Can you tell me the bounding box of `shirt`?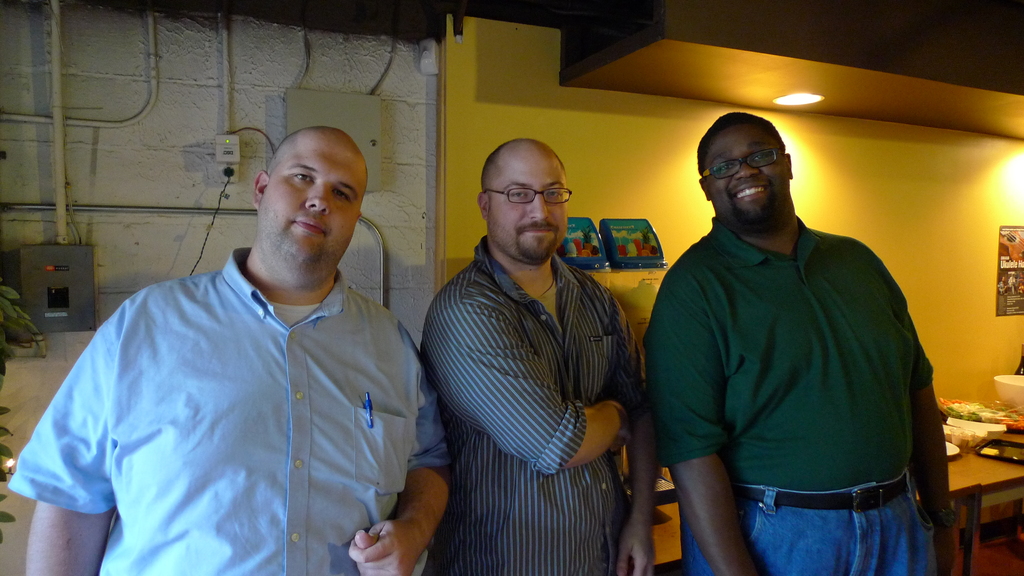
BBox(419, 233, 645, 575).
